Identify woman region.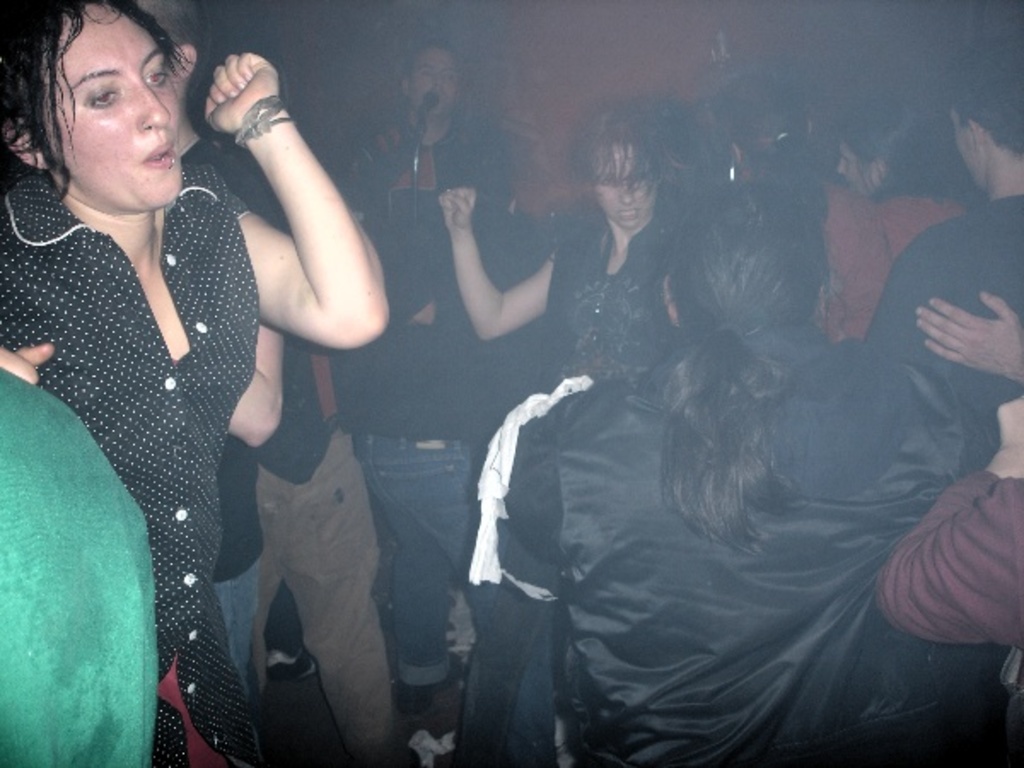
Region: (437,109,695,394).
